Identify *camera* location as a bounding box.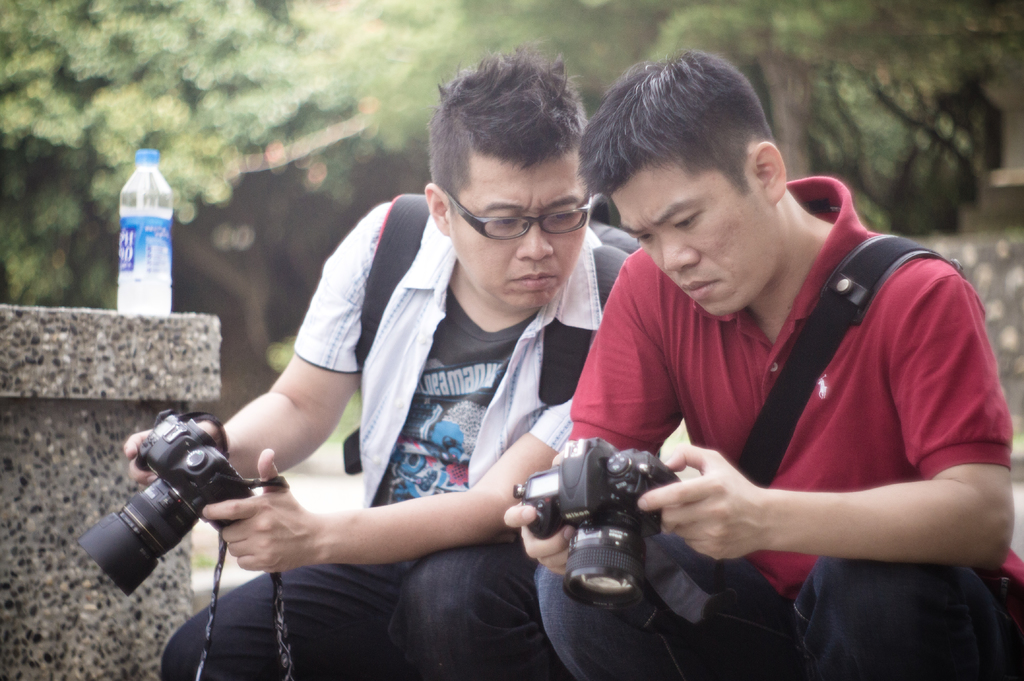
box=[76, 413, 271, 592].
